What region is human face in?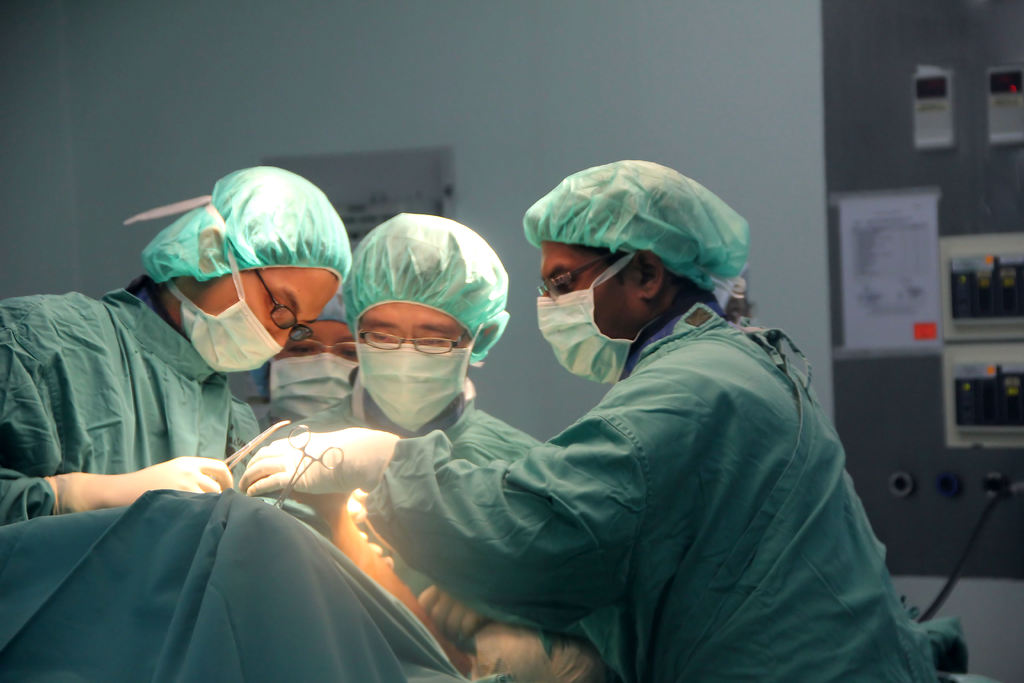
<box>543,240,645,332</box>.
